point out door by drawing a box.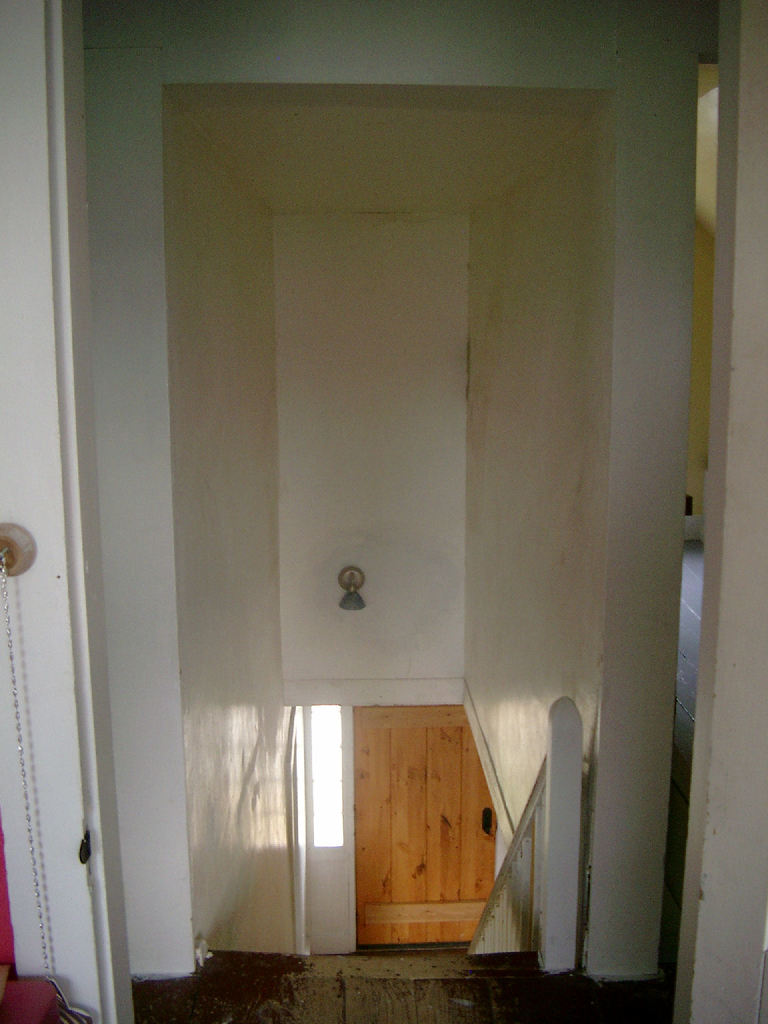
detection(340, 686, 516, 954).
